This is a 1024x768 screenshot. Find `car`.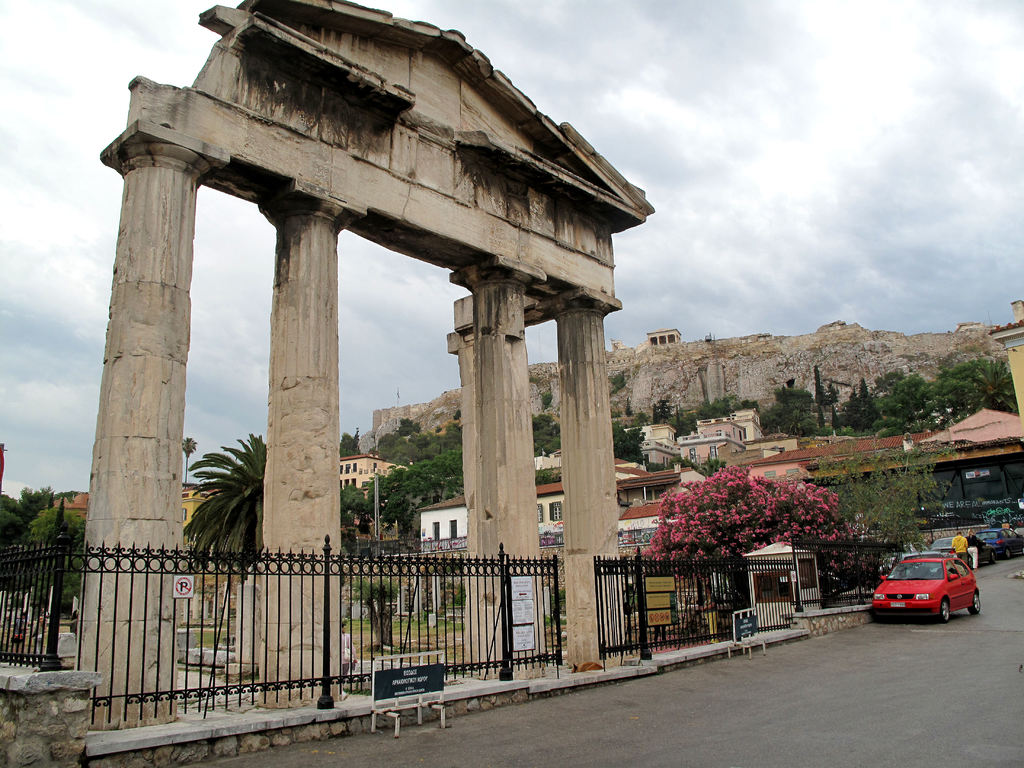
Bounding box: detection(922, 540, 995, 569).
